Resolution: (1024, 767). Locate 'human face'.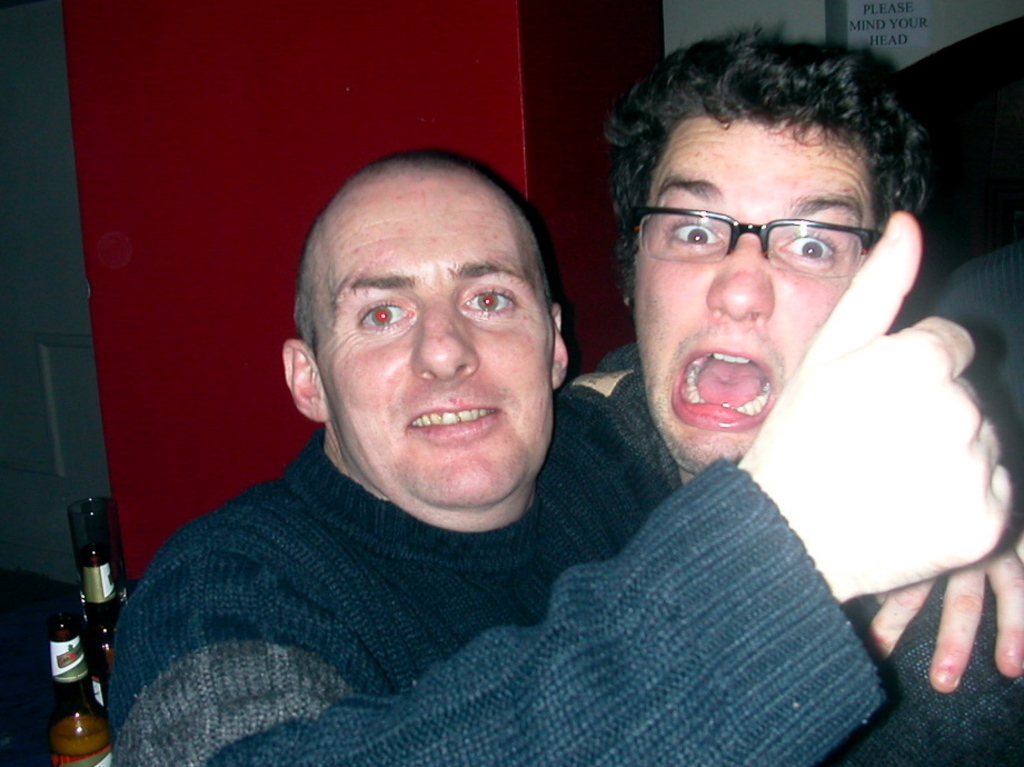
[319, 185, 550, 500].
